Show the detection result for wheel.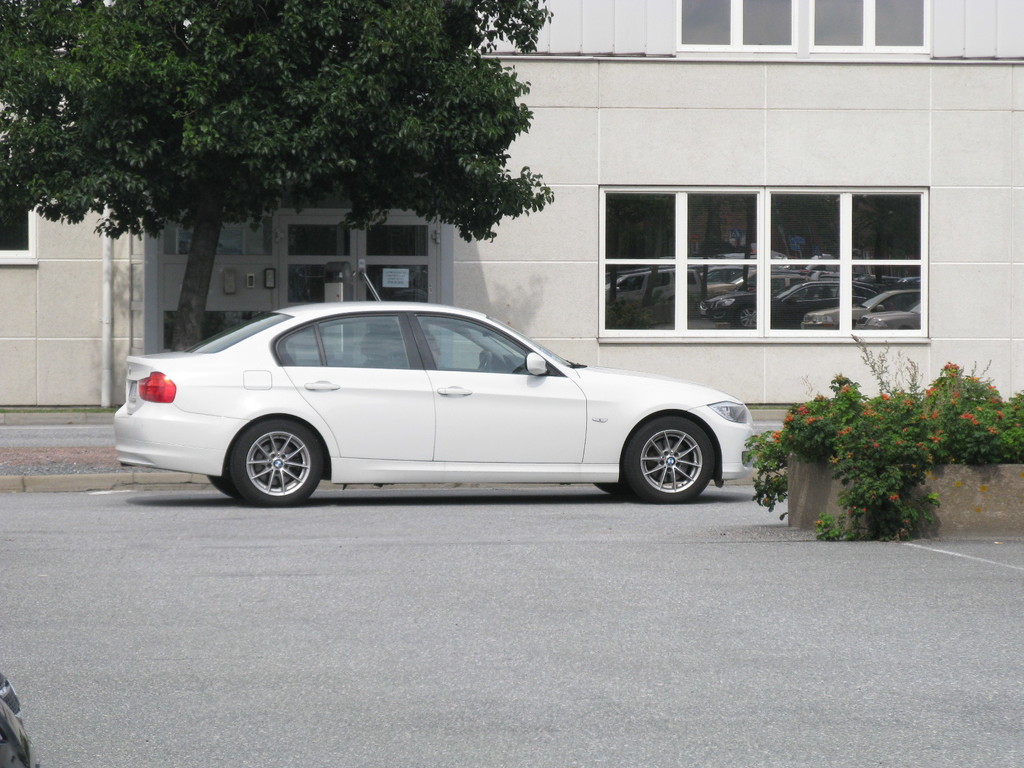
region(596, 484, 631, 495).
